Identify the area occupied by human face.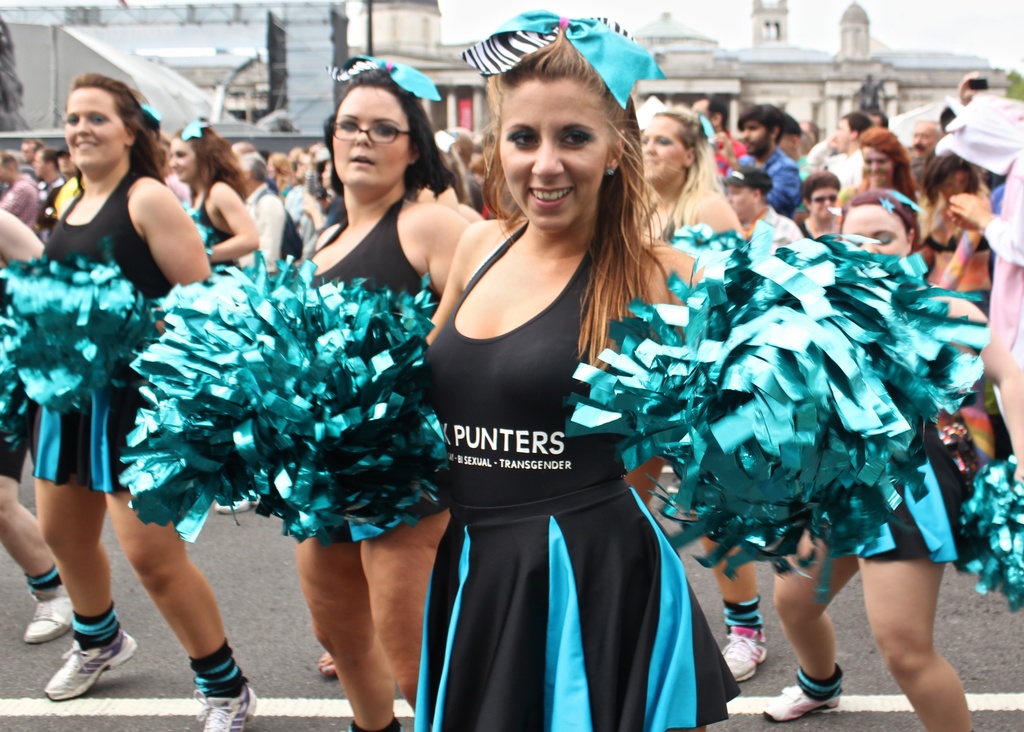
Area: [x1=724, y1=184, x2=755, y2=222].
